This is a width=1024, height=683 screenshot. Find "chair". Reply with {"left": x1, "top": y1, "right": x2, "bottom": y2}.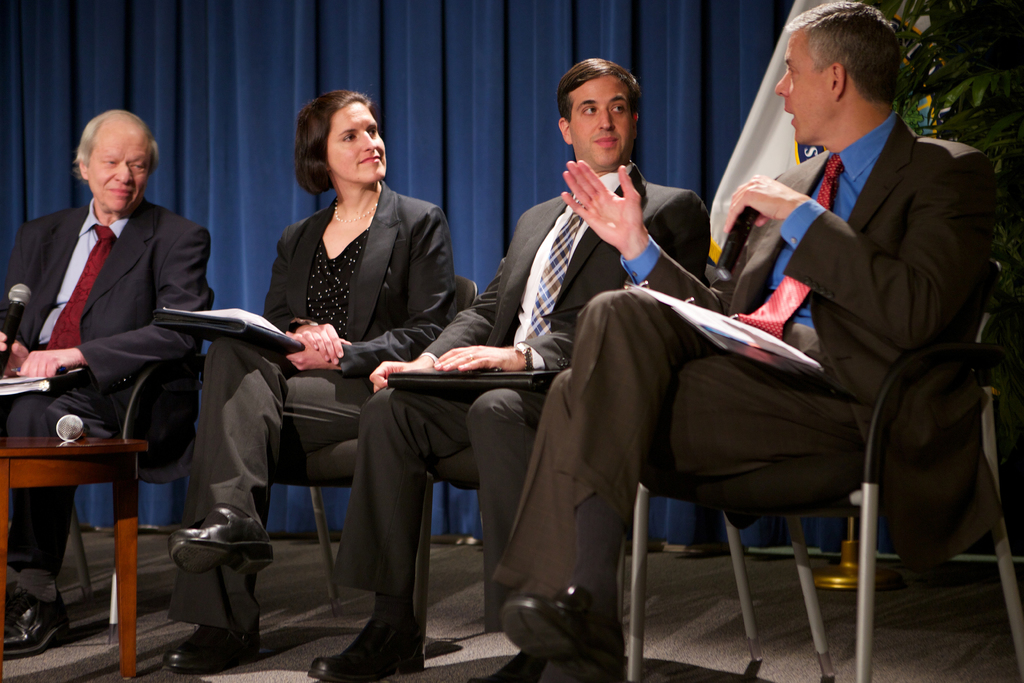
{"left": 263, "top": 268, "right": 483, "bottom": 611}.
